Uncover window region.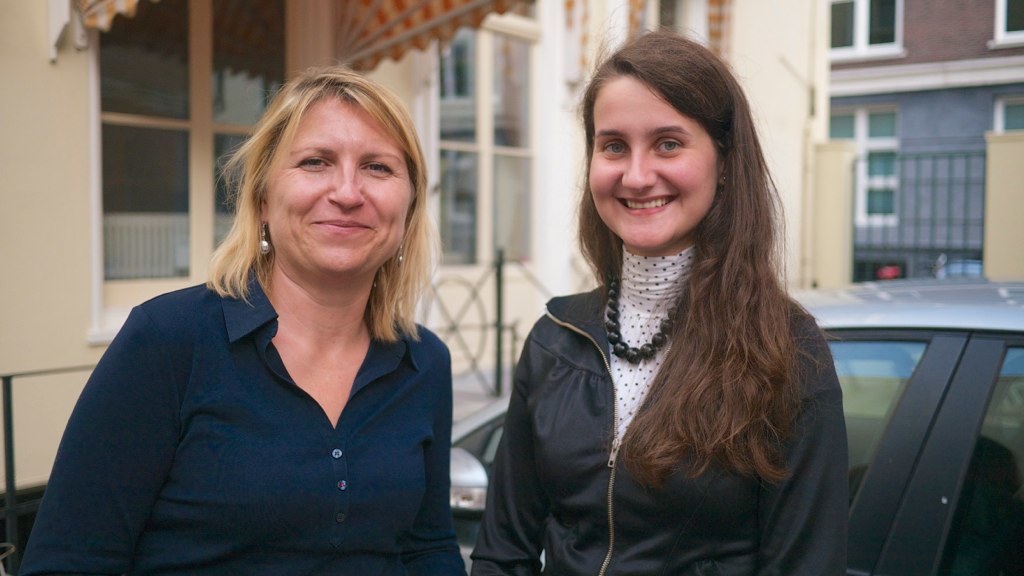
Uncovered: (827, 1, 905, 60).
